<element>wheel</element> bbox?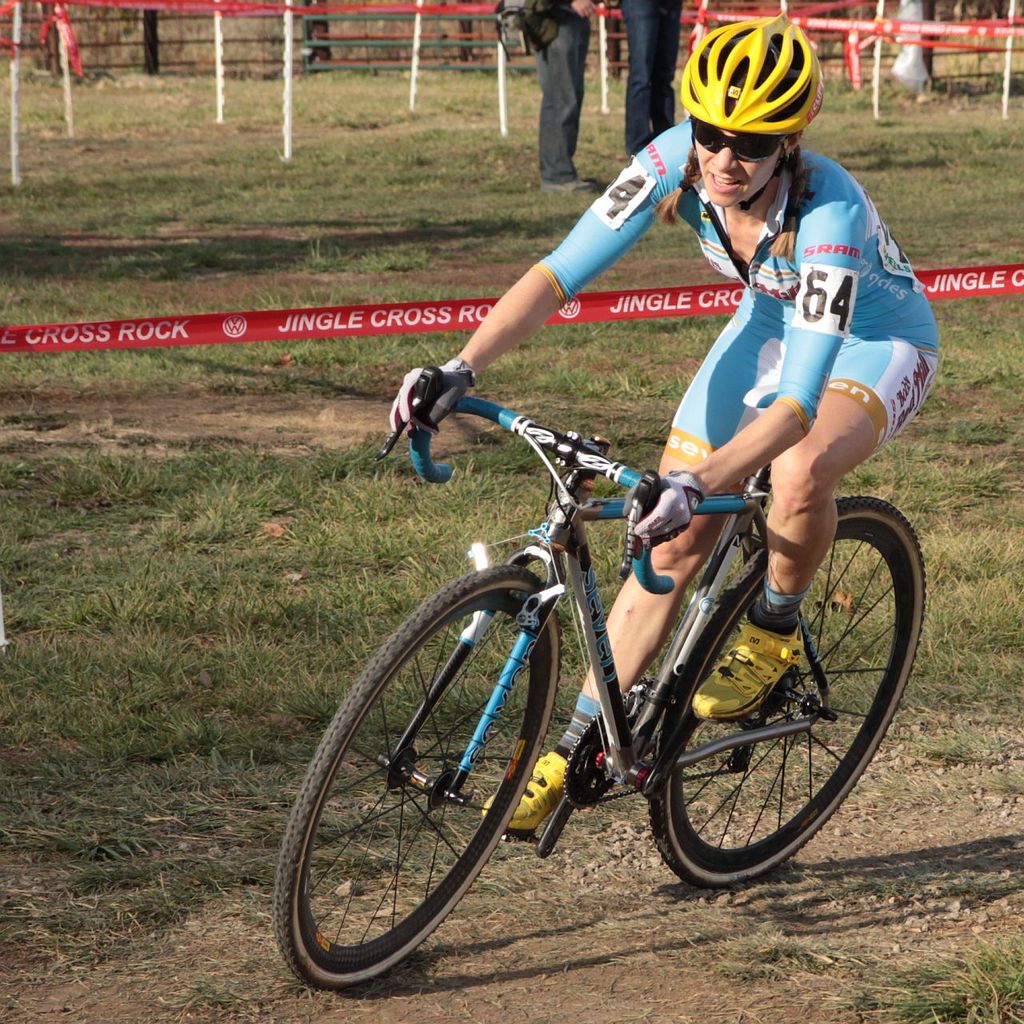
select_region(272, 561, 571, 992)
